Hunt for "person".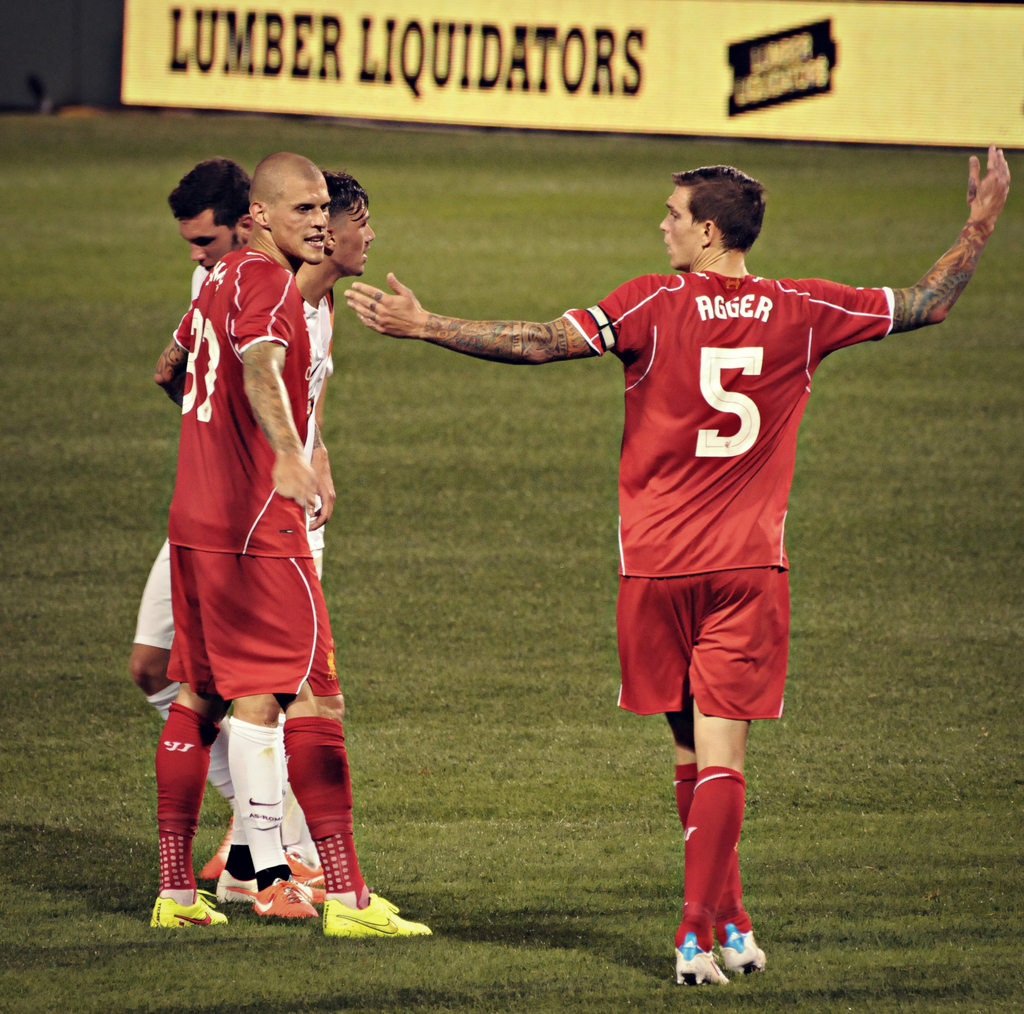
Hunted down at (left=346, top=145, right=1009, bottom=981).
